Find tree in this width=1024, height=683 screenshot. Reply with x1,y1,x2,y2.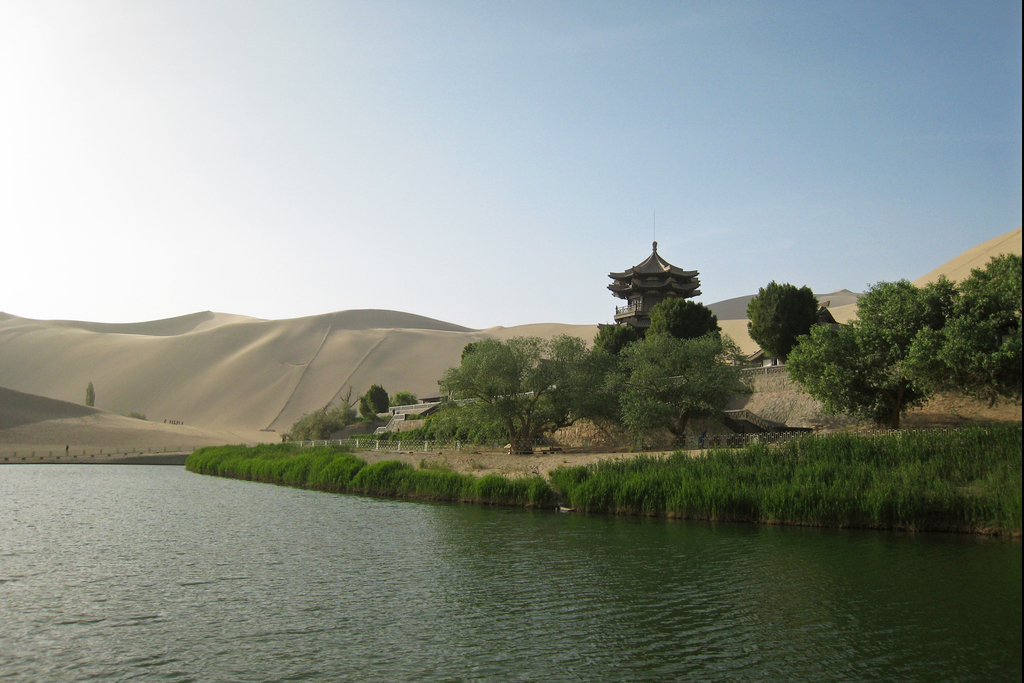
774,315,903,431.
